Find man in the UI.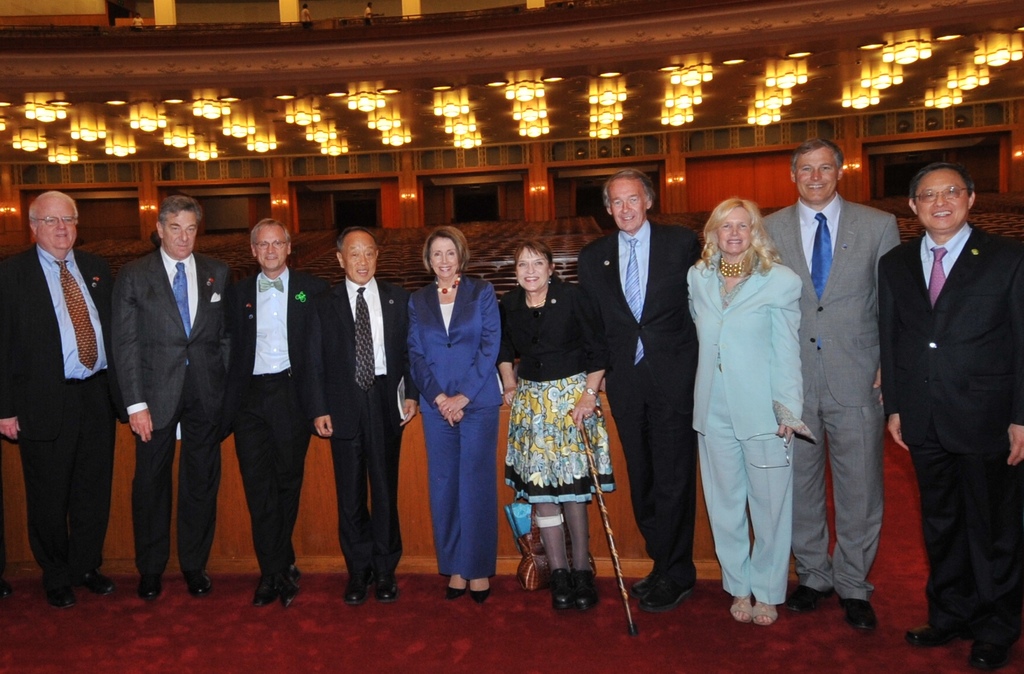
UI element at [585,163,707,614].
